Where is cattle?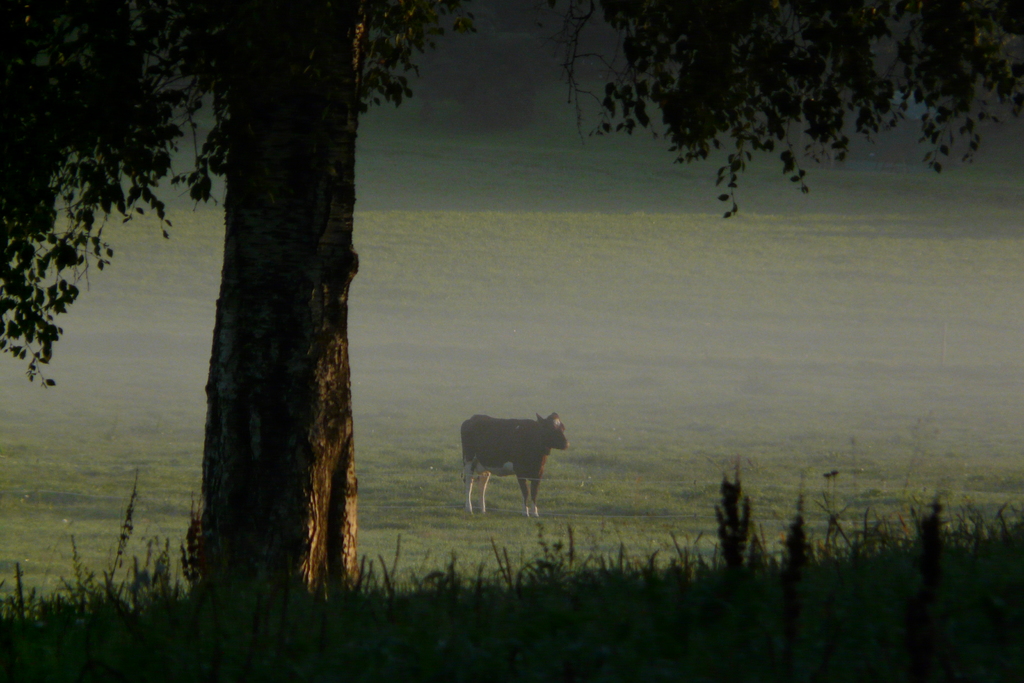
[left=444, top=406, right=574, bottom=529].
